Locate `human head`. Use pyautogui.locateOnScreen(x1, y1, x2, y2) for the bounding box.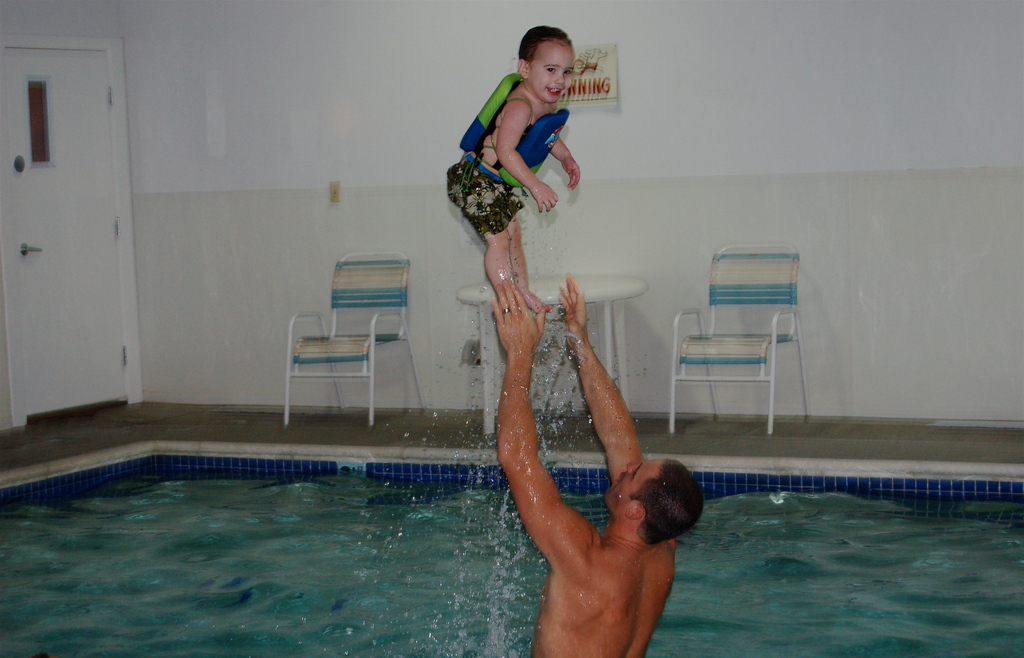
pyautogui.locateOnScreen(516, 22, 576, 108).
